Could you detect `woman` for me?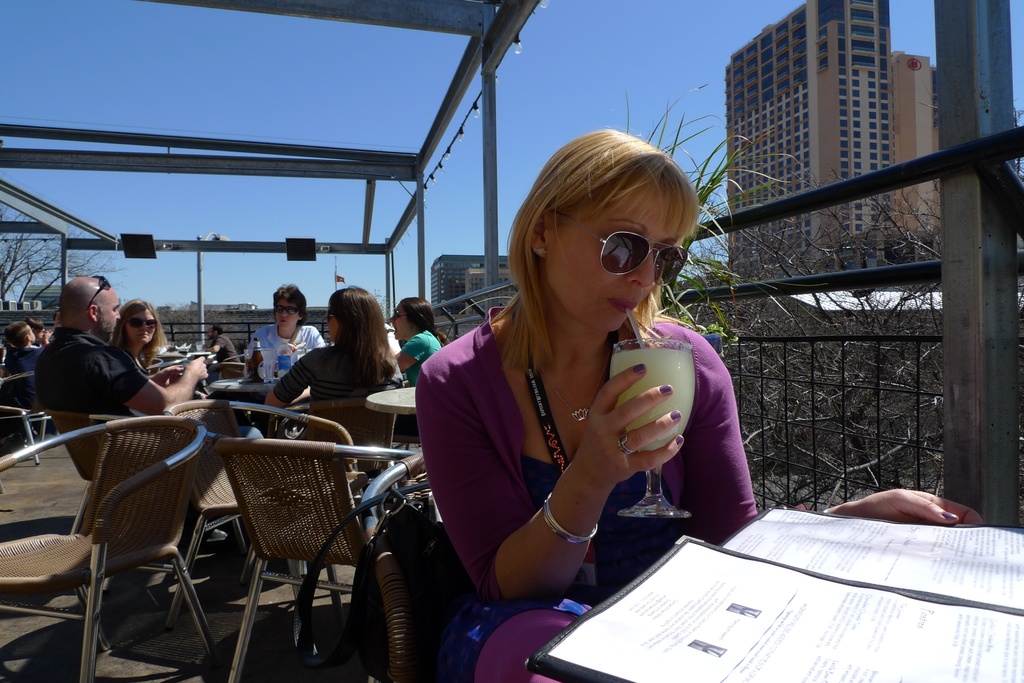
Detection result: (257, 287, 409, 485).
